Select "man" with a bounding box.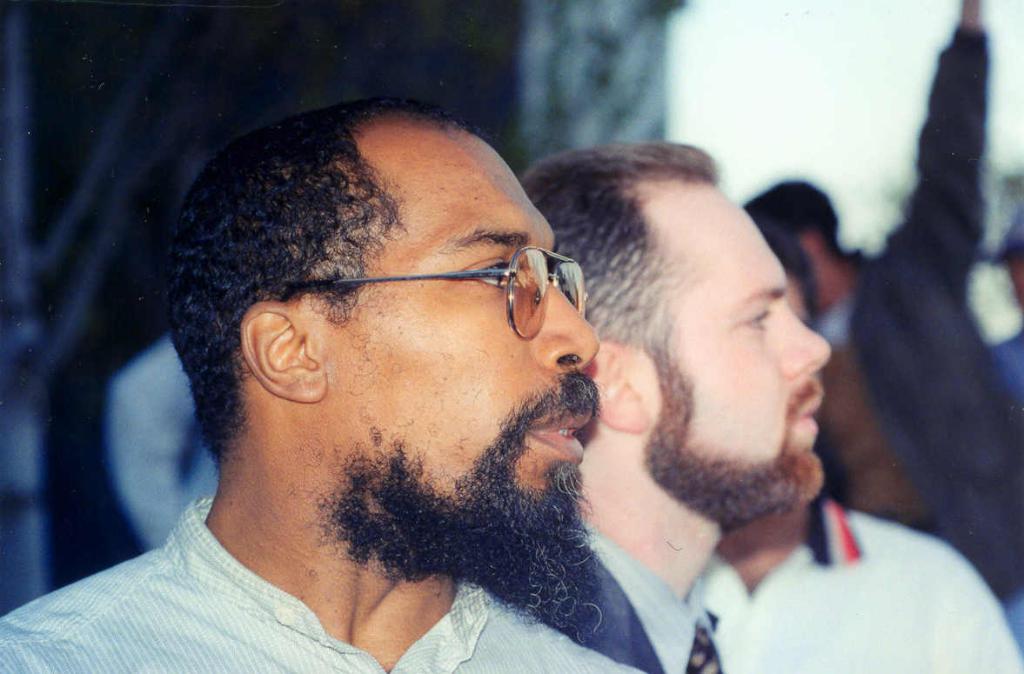
bbox=[740, 177, 1023, 653].
